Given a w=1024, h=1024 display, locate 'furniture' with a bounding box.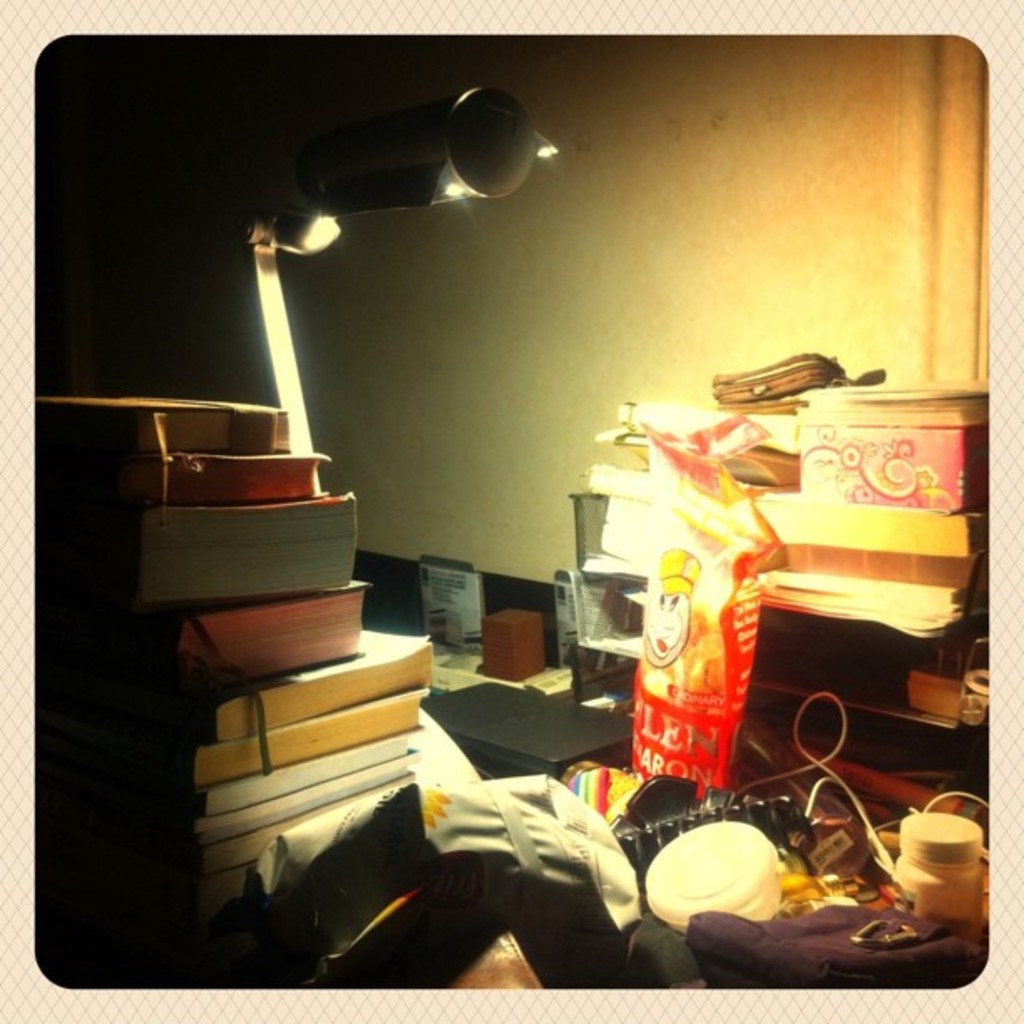
Located: (562, 490, 991, 735).
